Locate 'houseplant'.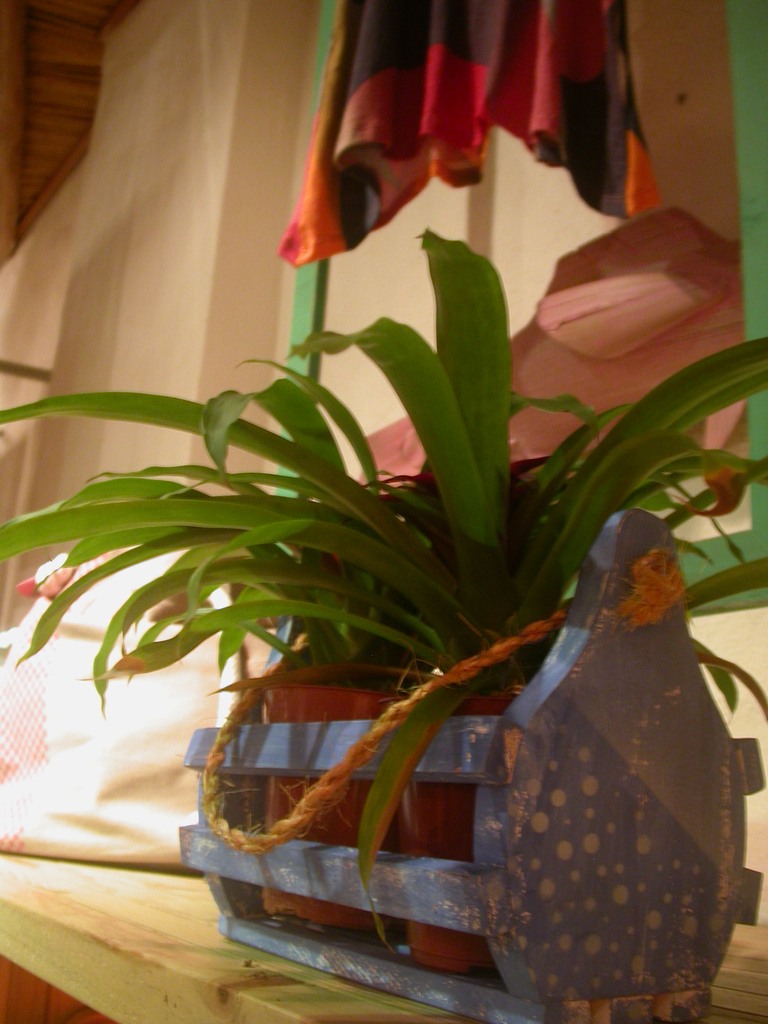
Bounding box: [0,214,767,1023].
